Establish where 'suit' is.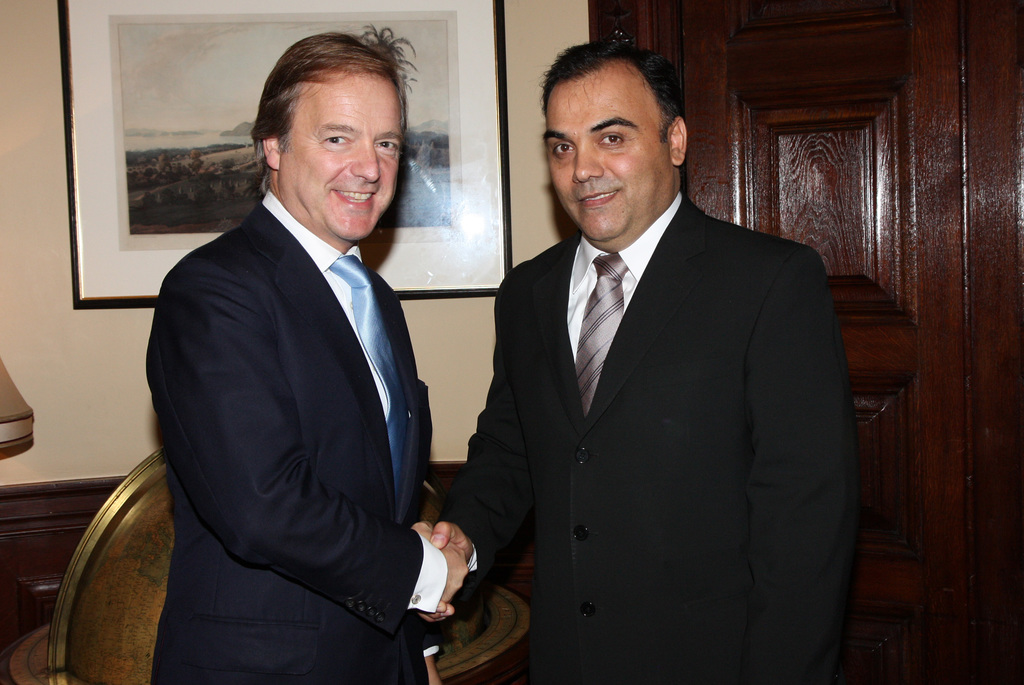
Established at 448,69,846,684.
